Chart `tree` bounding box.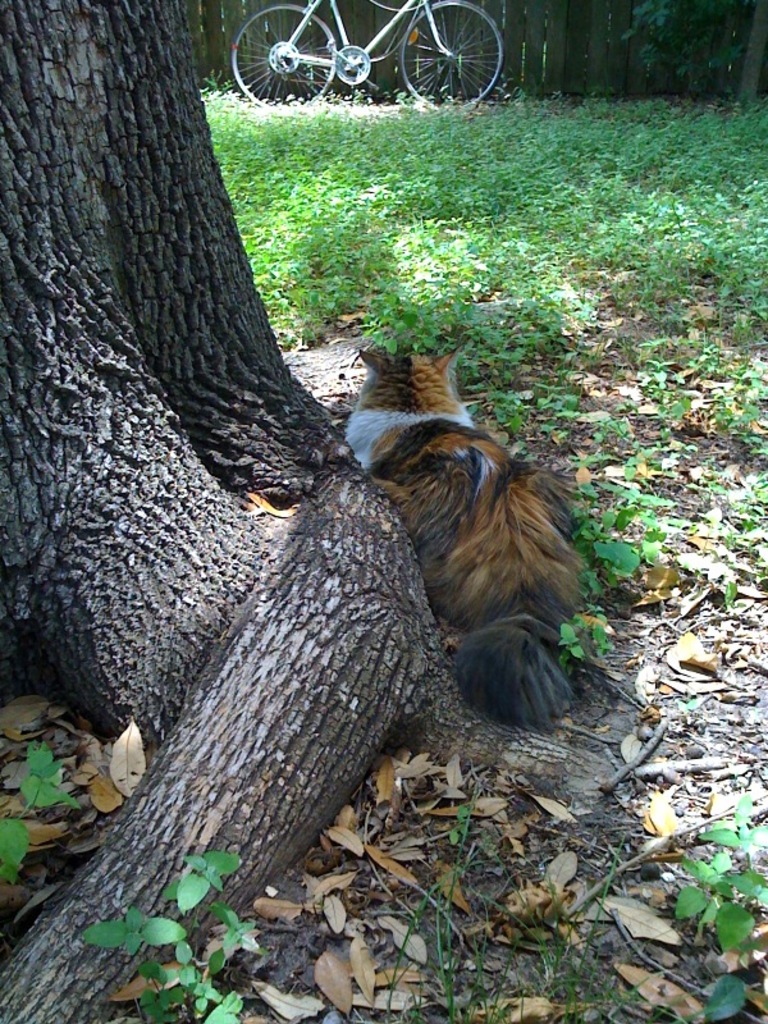
Charted: (0, 0, 429, 1023).
